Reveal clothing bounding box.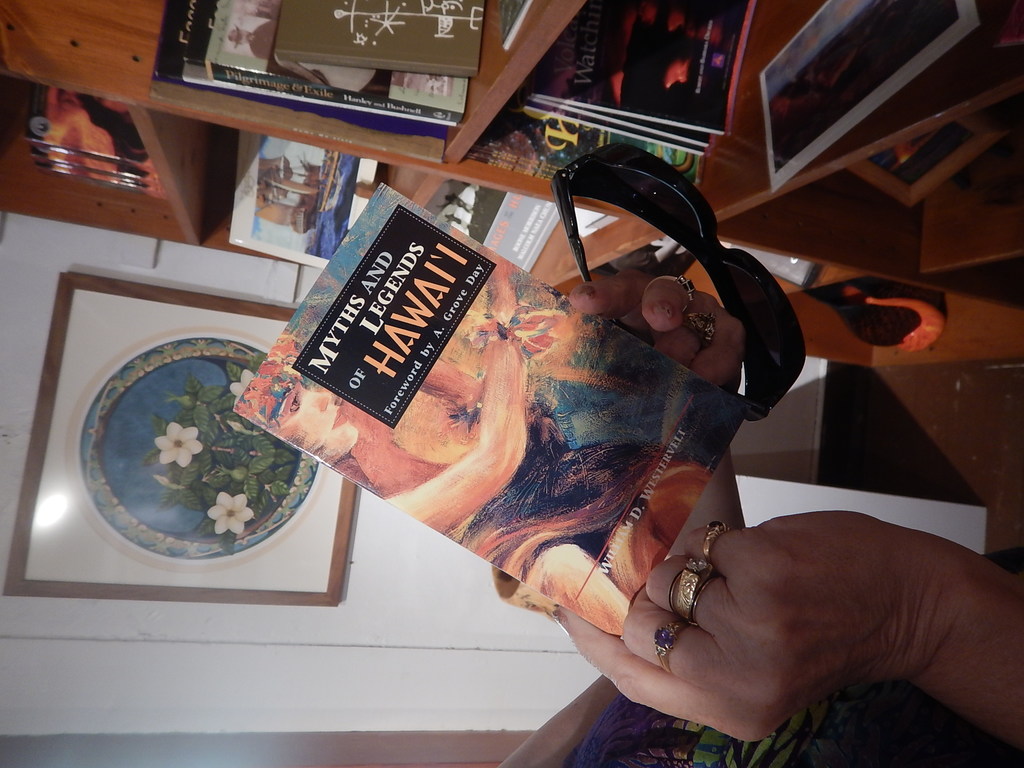
Revealed: x1=527, y1=444, x2=710, y2=587.
